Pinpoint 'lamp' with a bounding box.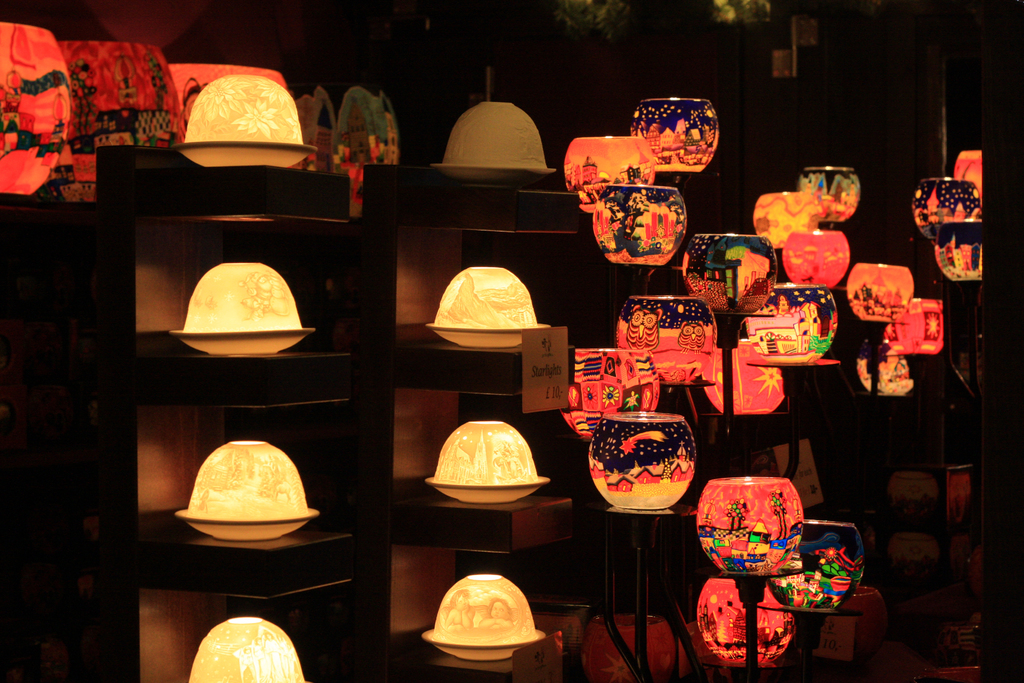
(808,586,890,668).
